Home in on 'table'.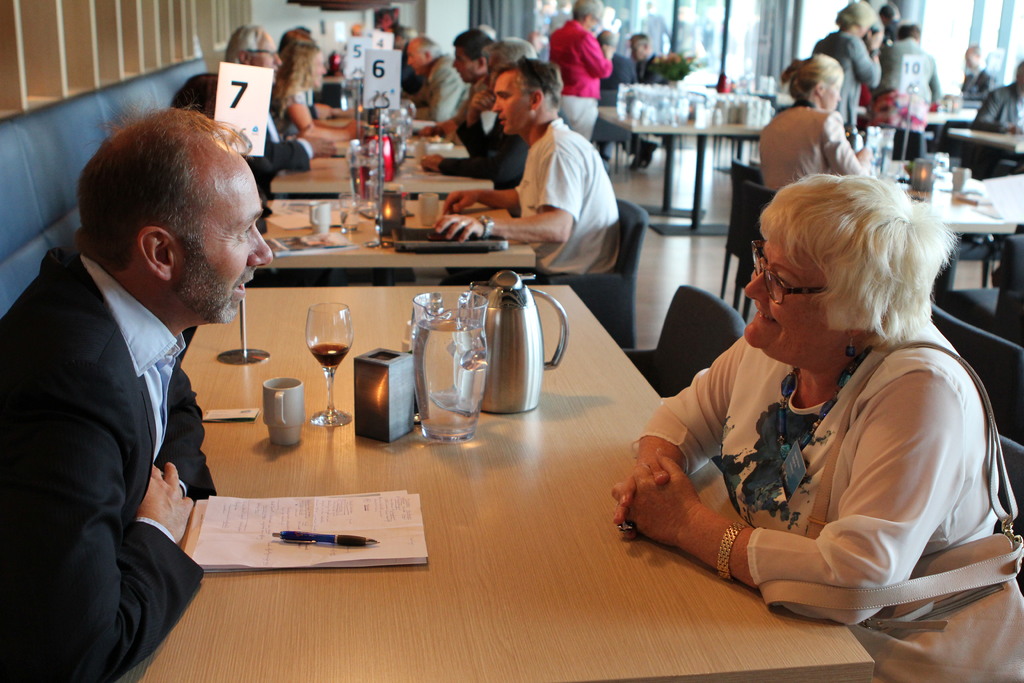
Homed in at box=[870, 160, 1021, 302].
